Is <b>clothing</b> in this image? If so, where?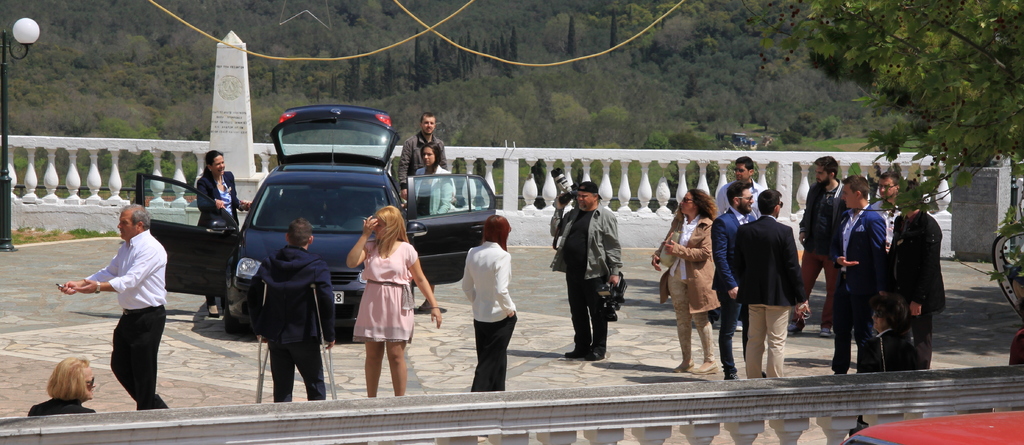
Yes, at 737:213:803:382.
